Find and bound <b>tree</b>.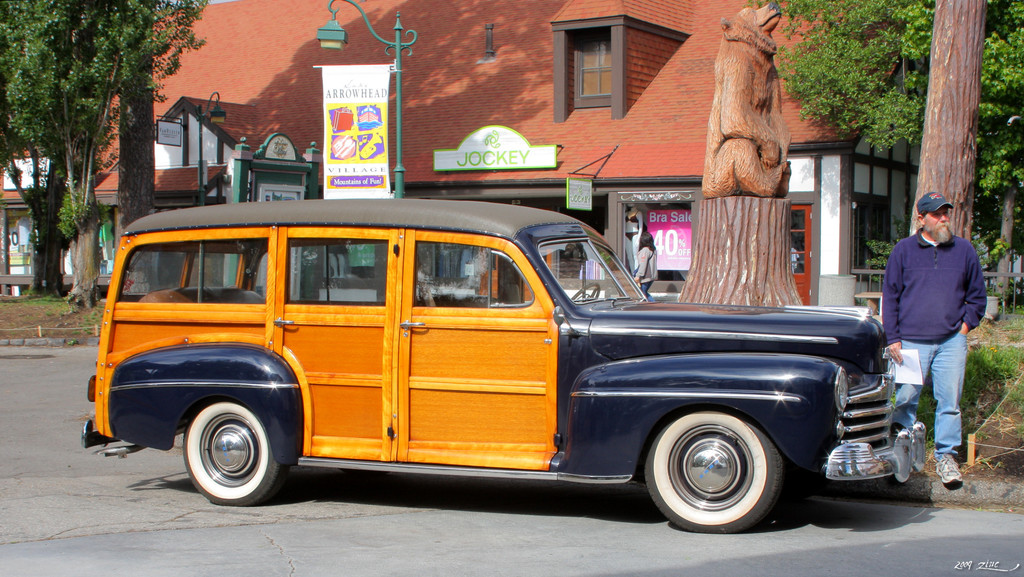
Bound: l=908, t=0, r=988, b=241.
